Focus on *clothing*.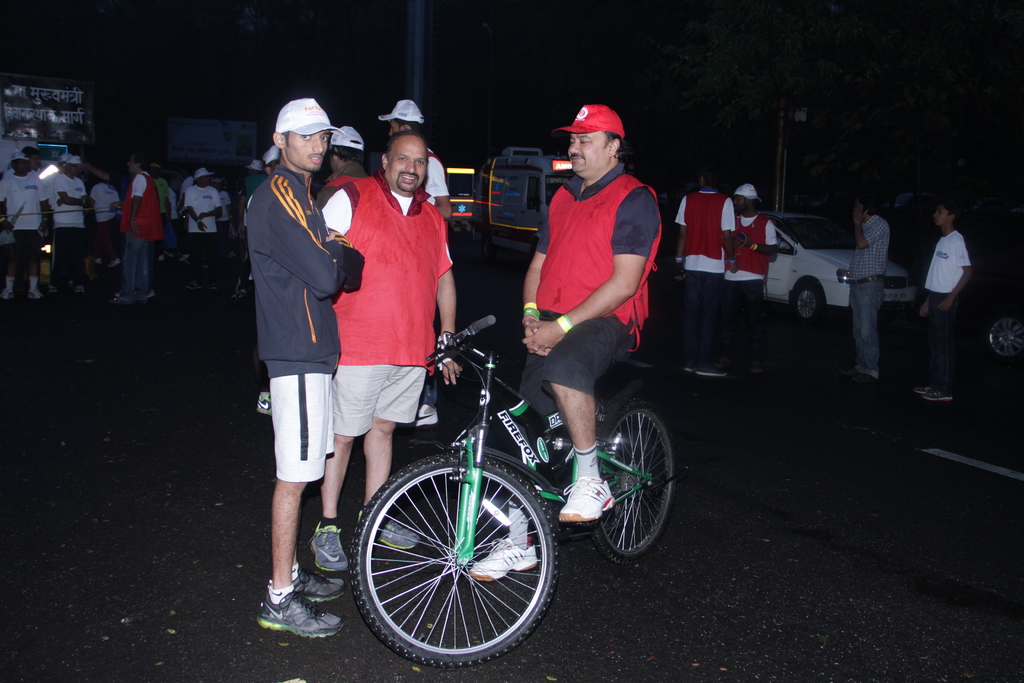
Focused at (0, 171, 51, 231).
